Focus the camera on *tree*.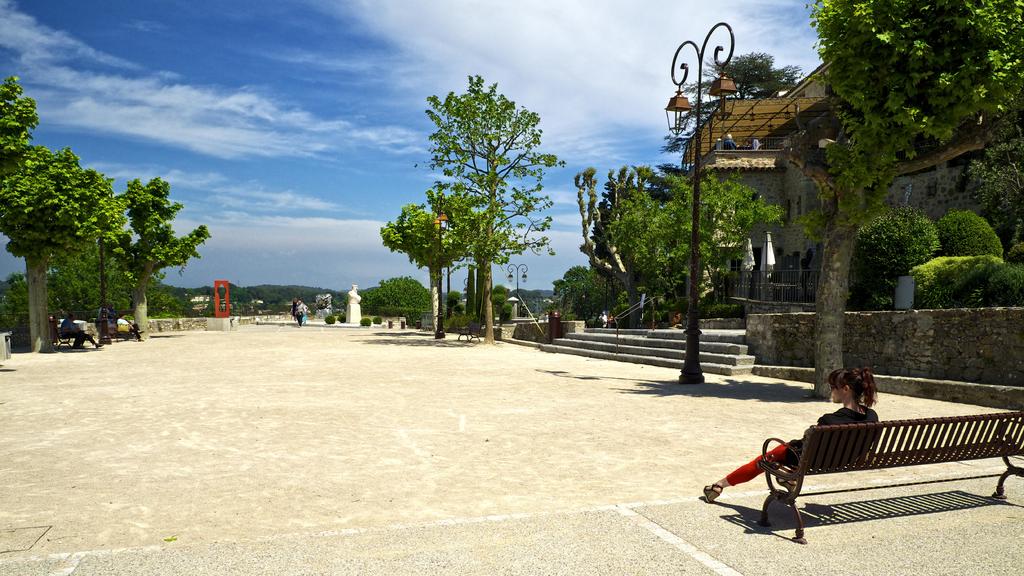
Focus region: {"x1": 375, "y1": 203, "x2": 477, "y2": 350}.
